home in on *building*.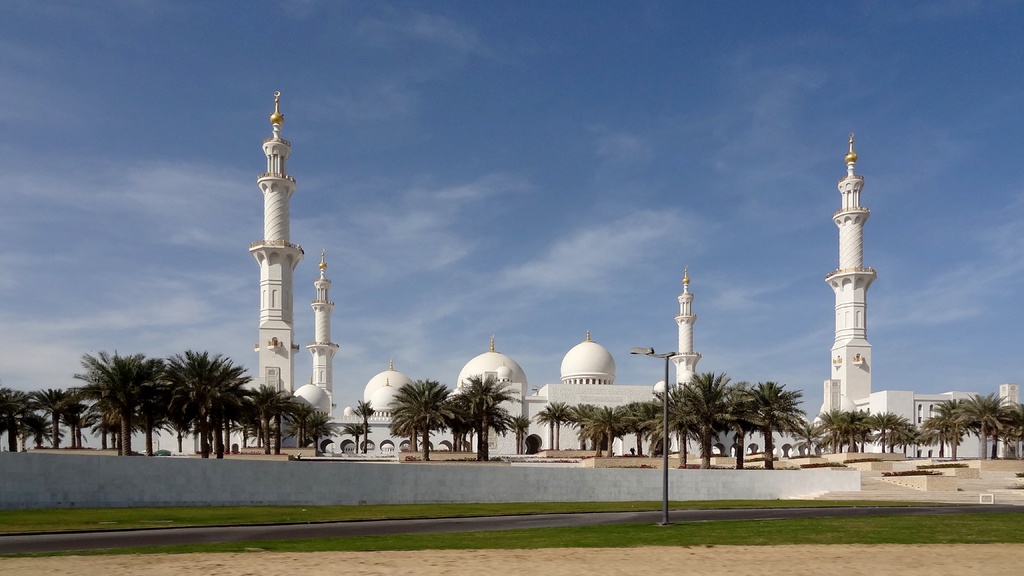
Homed in at rect(158, 92, 1023, 460).
